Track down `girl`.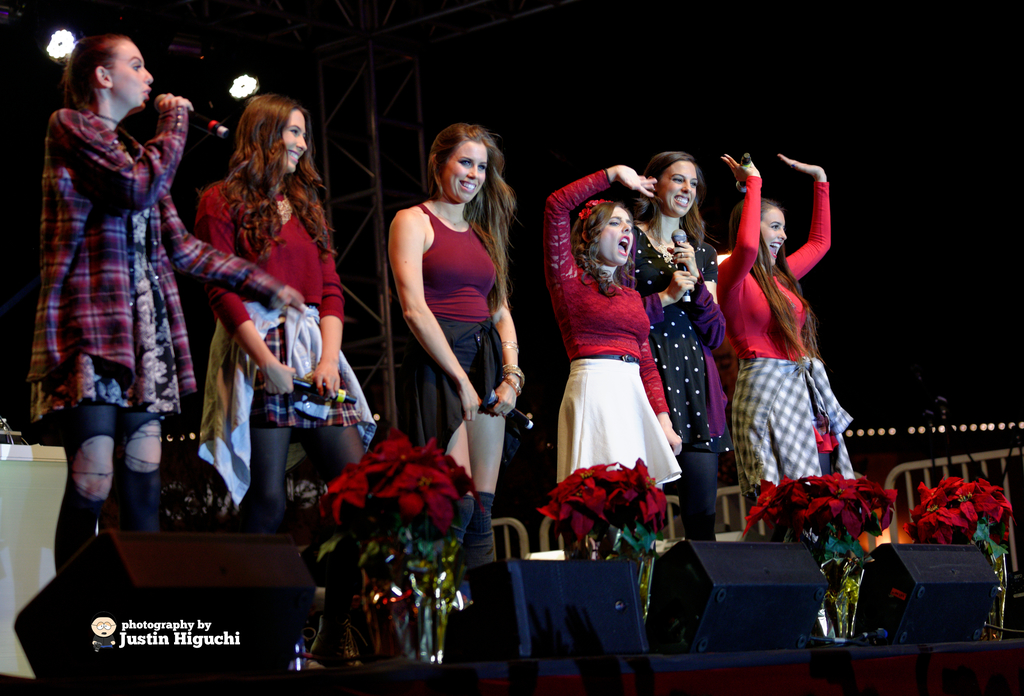
Tracked to box(38, 31, 300, 528).
